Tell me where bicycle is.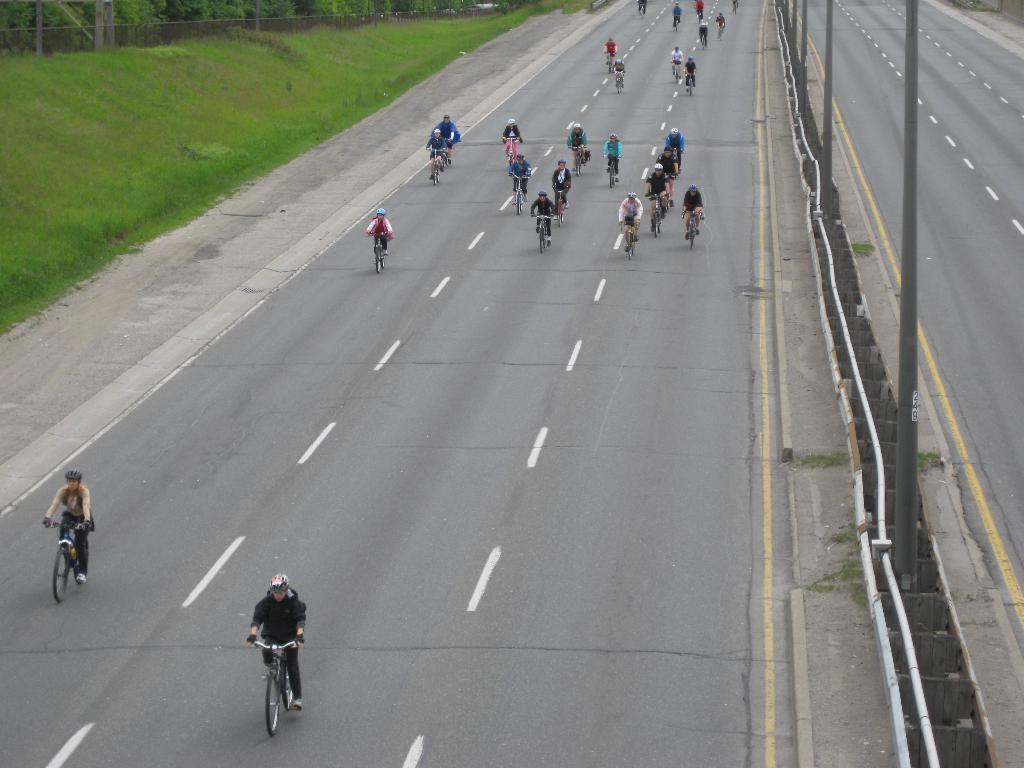
bicycle is at l=685, t=209, r=698, b=245.
